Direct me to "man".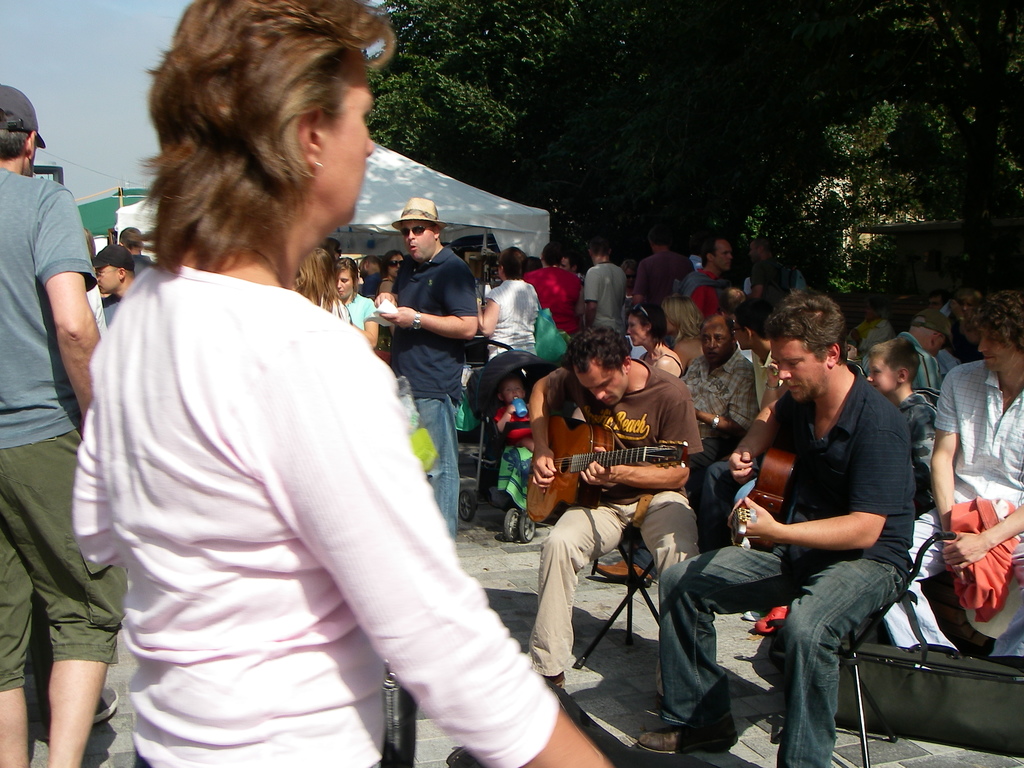
Direction: BBox(885, 281, 1023, 657).
